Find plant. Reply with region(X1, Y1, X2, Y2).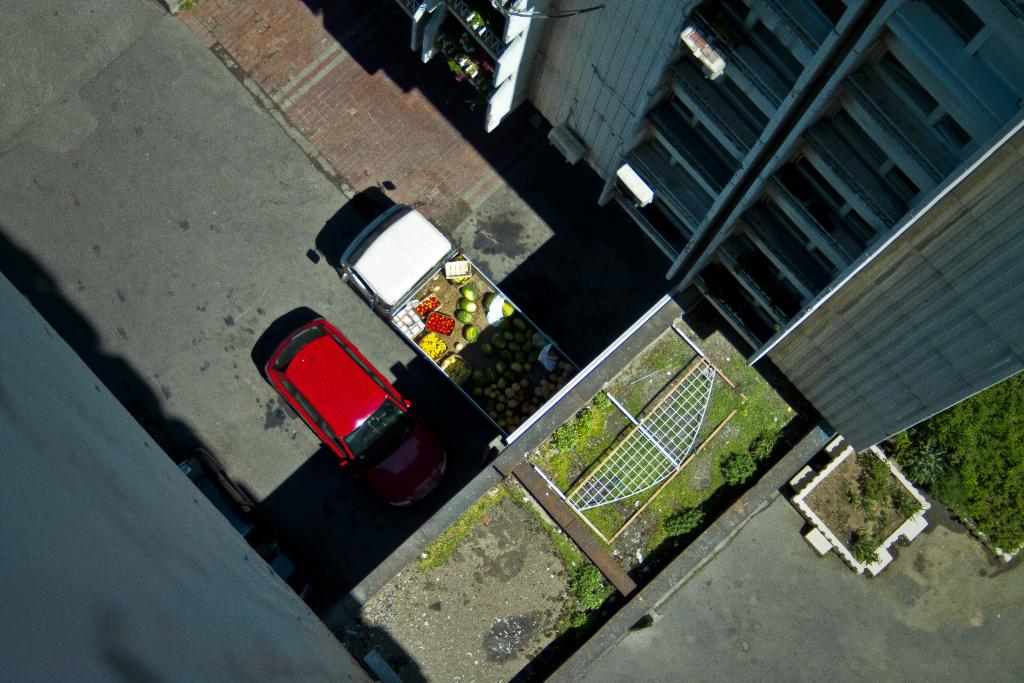
region(594, 390, 611, 417).
